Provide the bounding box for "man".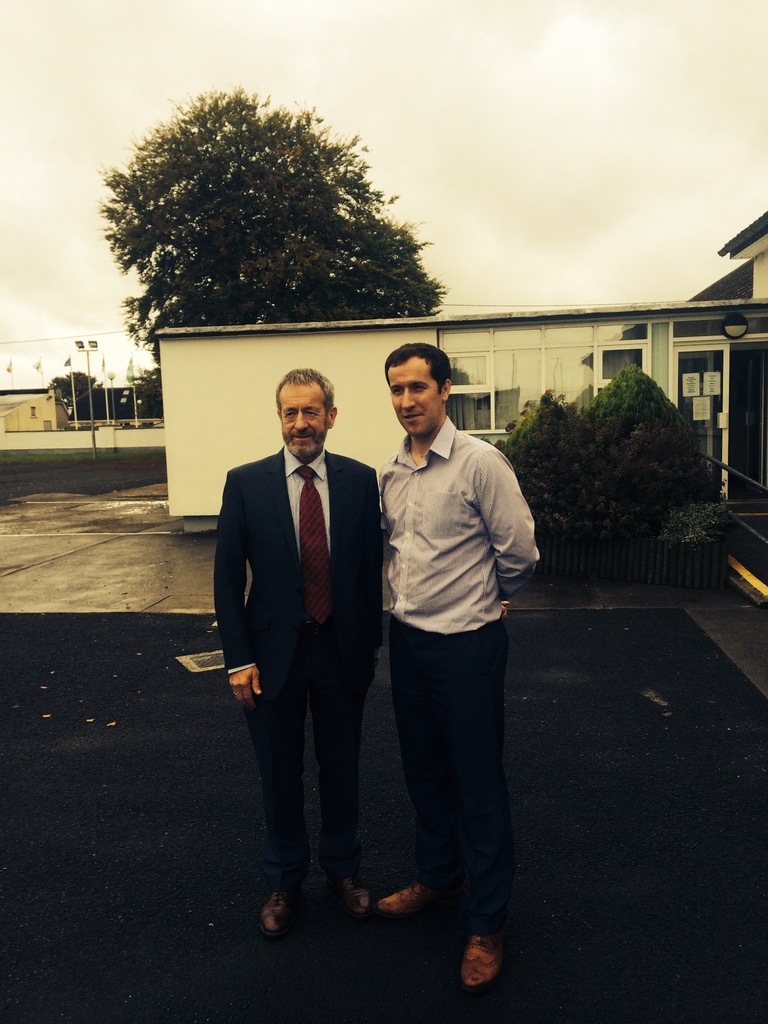
Rect(212, 367, 394, 937).
